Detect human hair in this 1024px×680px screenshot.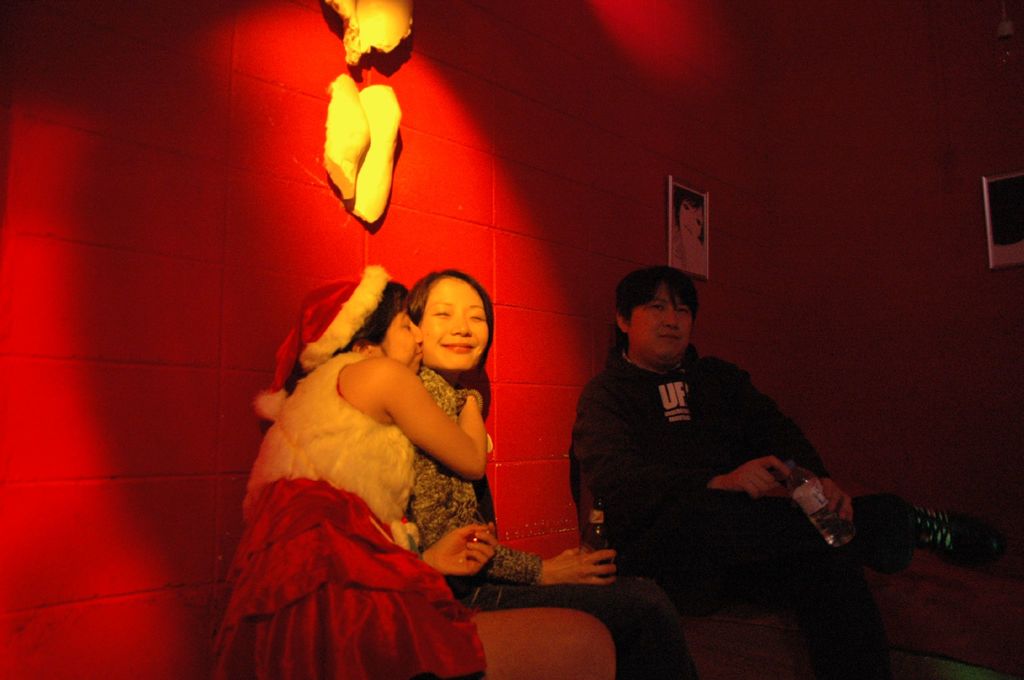
Detection: pyautogui.locateOnScreen(330, 282, 416, 363).
